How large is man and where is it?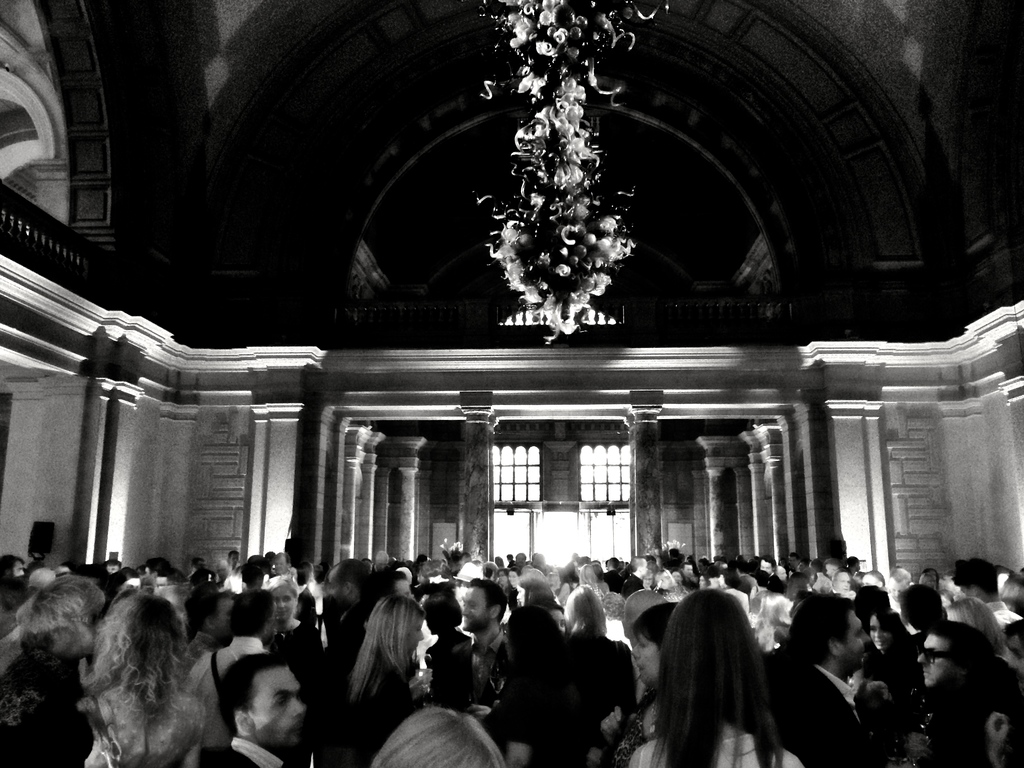
Bounding box: [187,599,281,767].
